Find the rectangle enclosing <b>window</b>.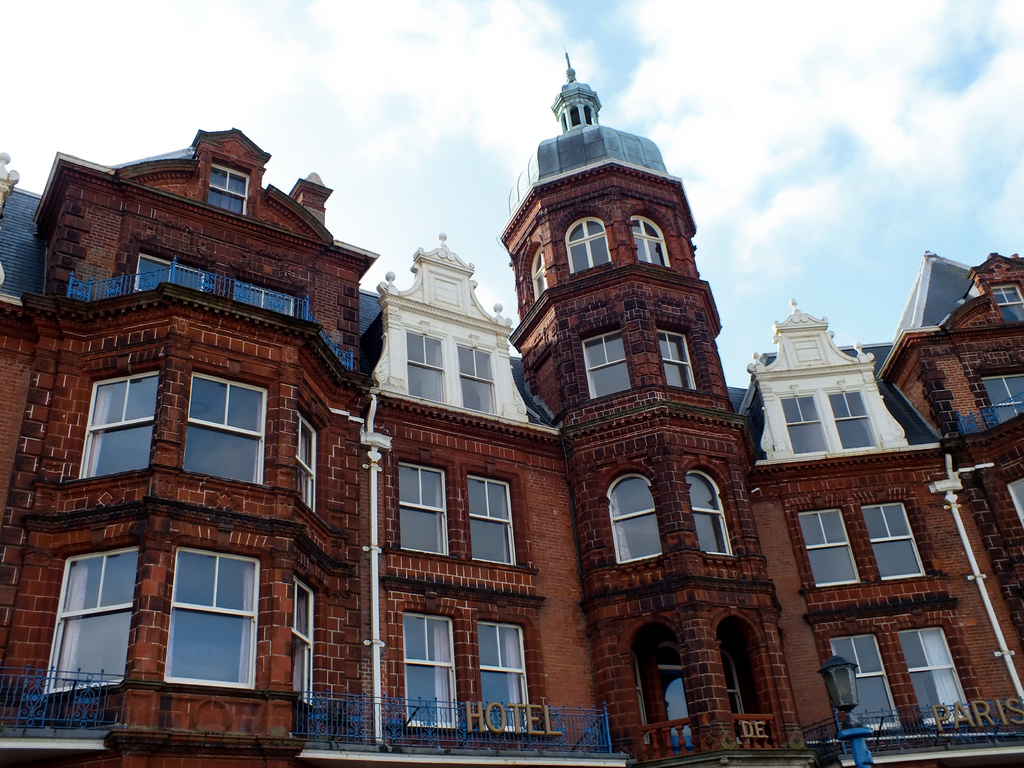
x1=81 y1=367 x2=161 y2=476.
